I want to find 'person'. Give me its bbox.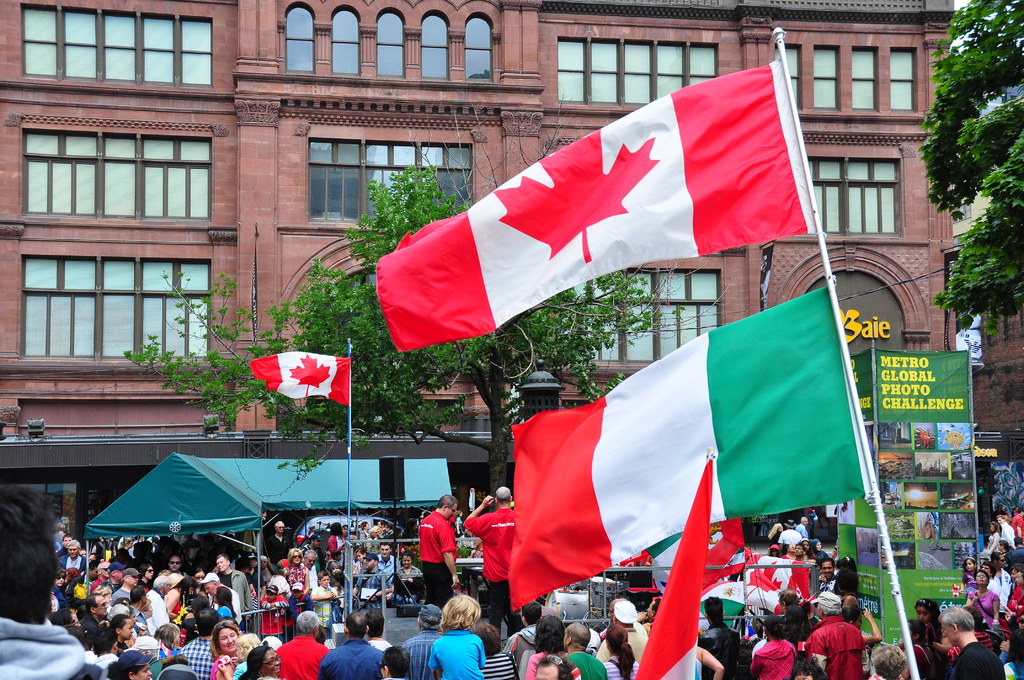
l=156, t=652, r=198, b=679.
